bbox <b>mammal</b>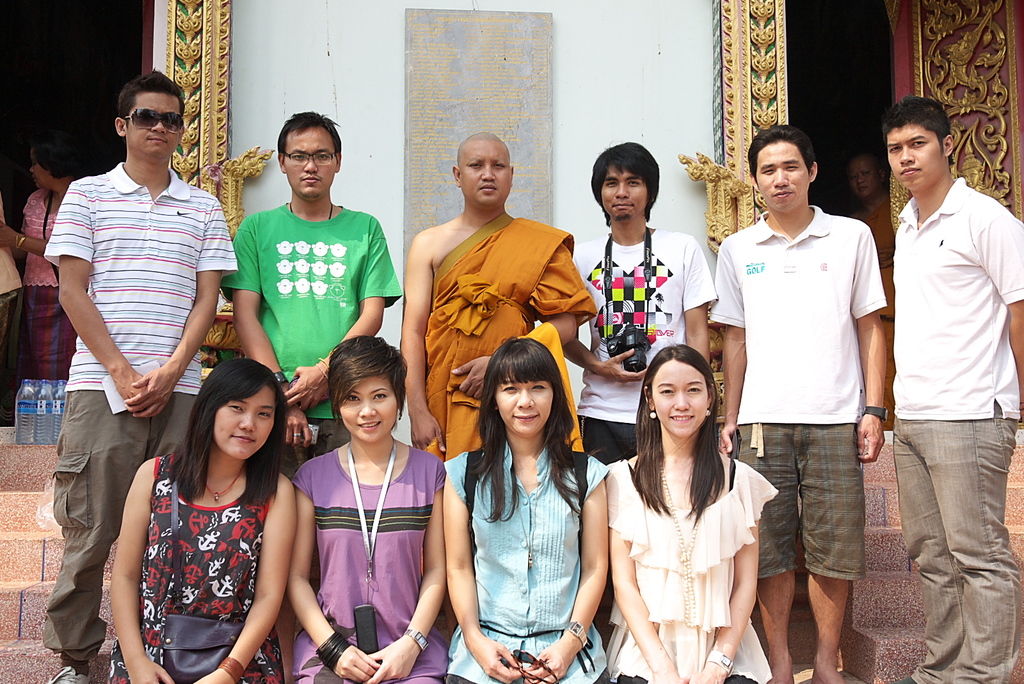
(0, 134, 90, 379)
